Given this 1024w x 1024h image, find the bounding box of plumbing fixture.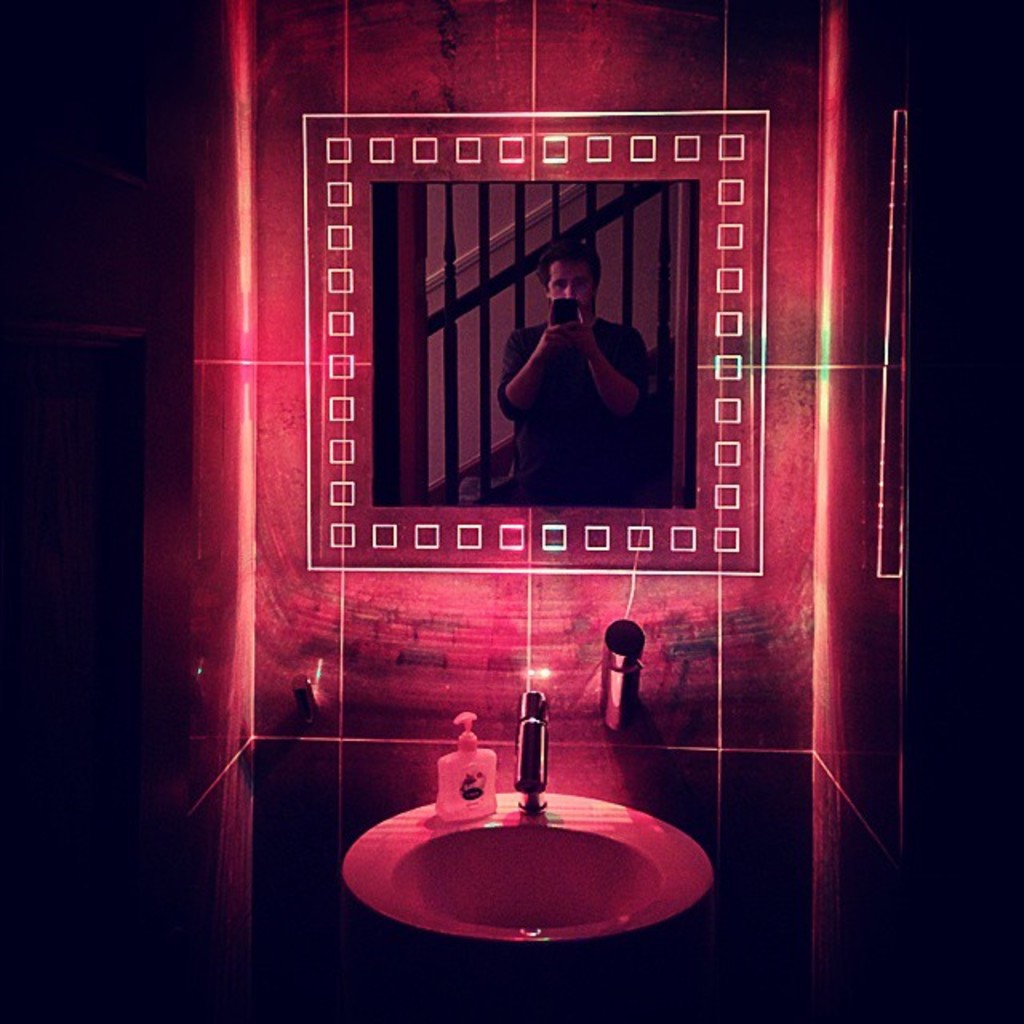
298 672 315 731.
